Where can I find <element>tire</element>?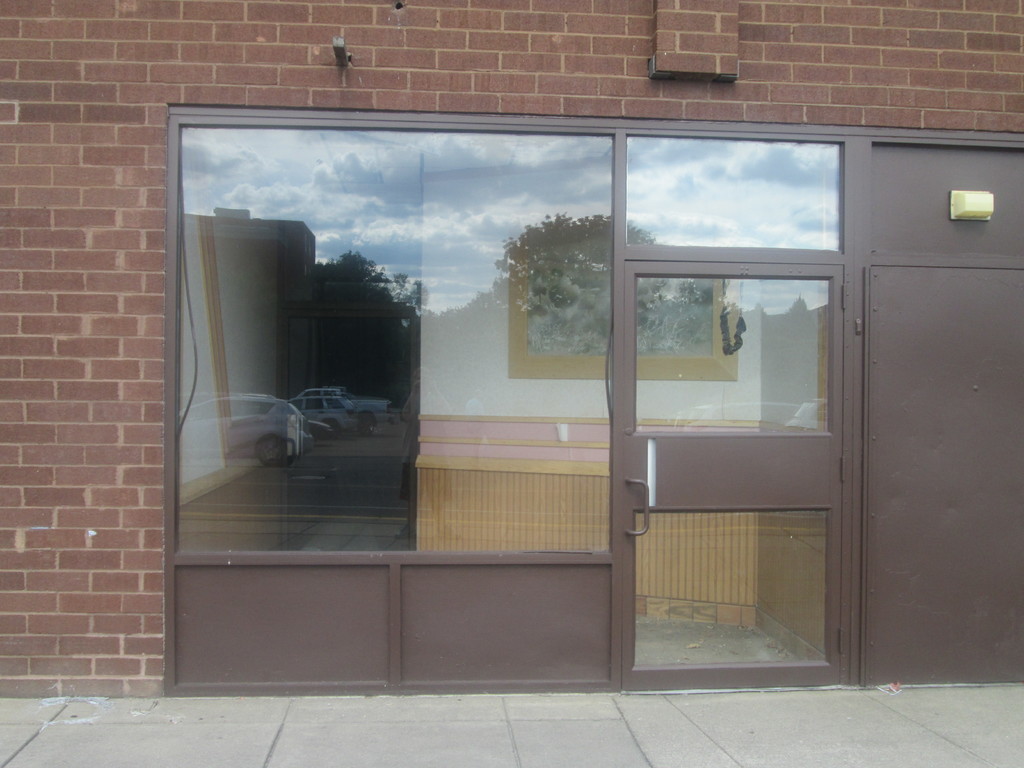
You can find it at <bbox>261, 436, 282, 464</bbox>.
